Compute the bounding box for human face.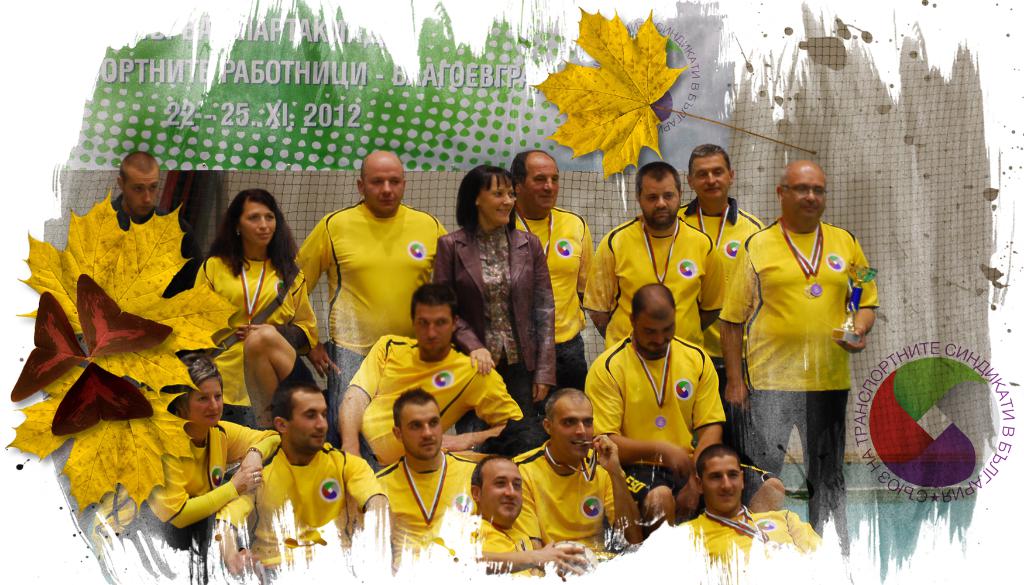
bbox(239, 202, 280, 248).
